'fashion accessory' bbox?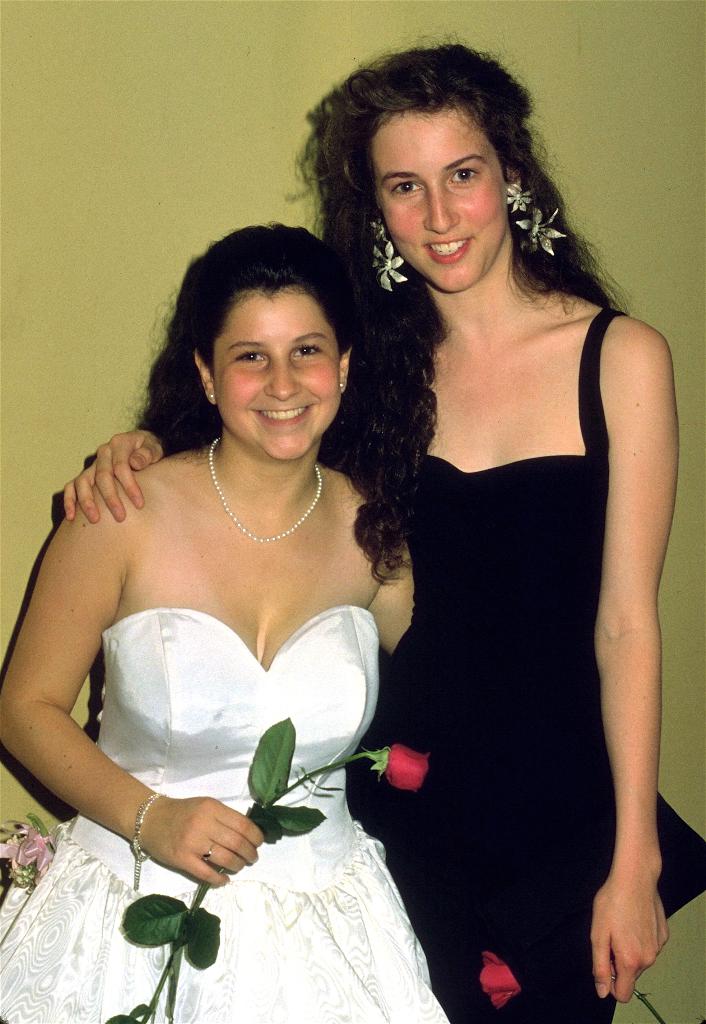
340 378 345 394
